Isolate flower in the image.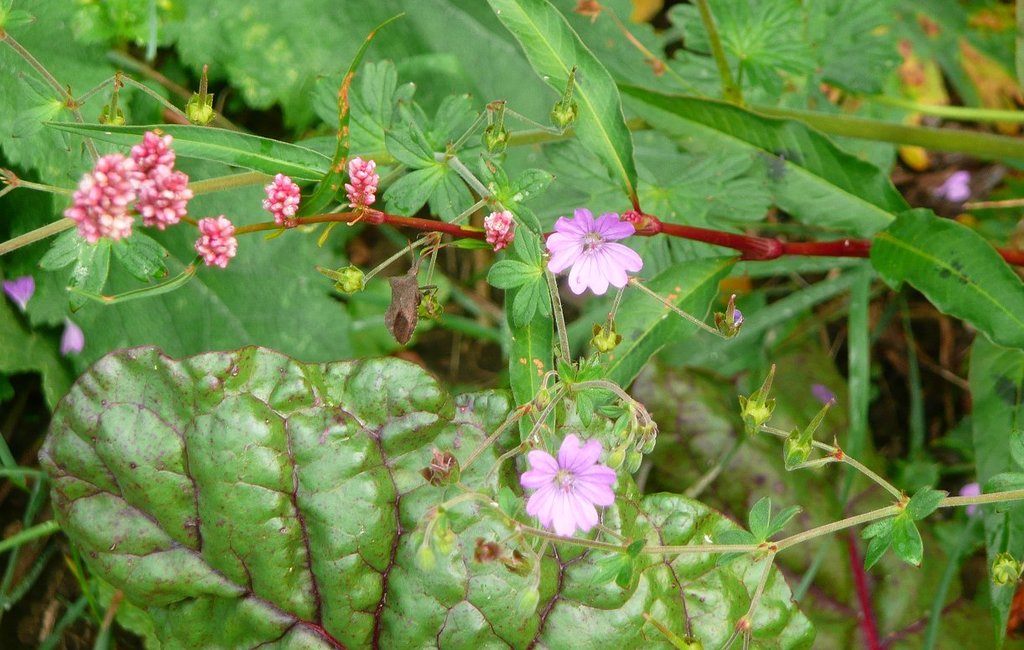
Isolated region: pyautogui.locateOnScreen(345, 155, 377, 208).
